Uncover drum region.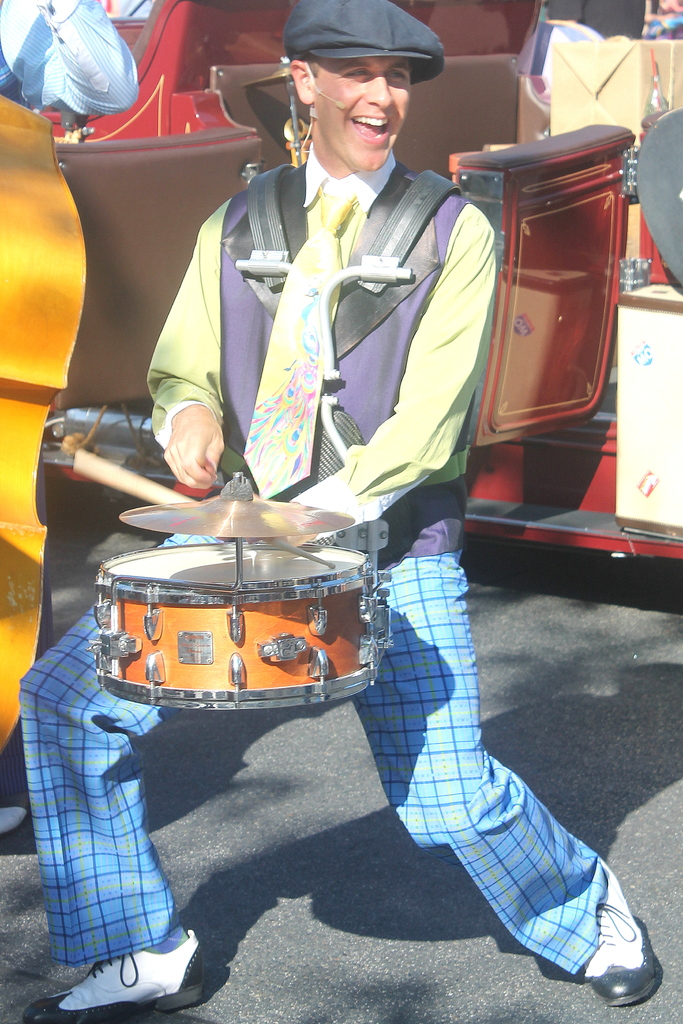
Uncovered: box(96, 524, 388, 712).
